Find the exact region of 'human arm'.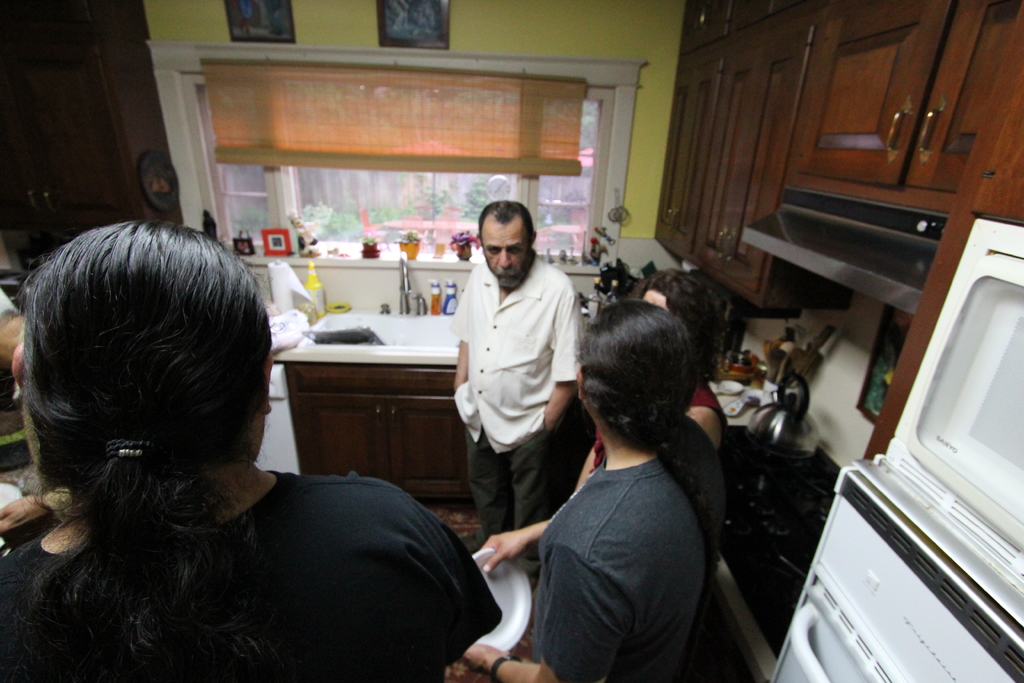
Exact region: rect(444, 265, 474, 398).
